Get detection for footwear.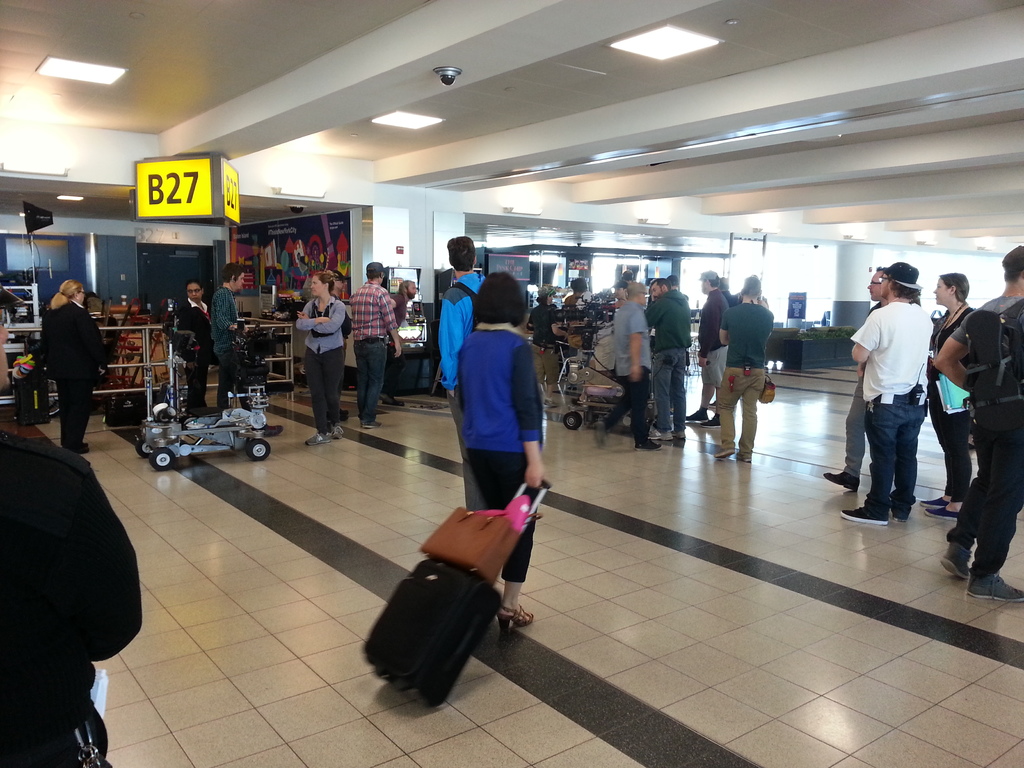
Detection: [893,514,909,524].
